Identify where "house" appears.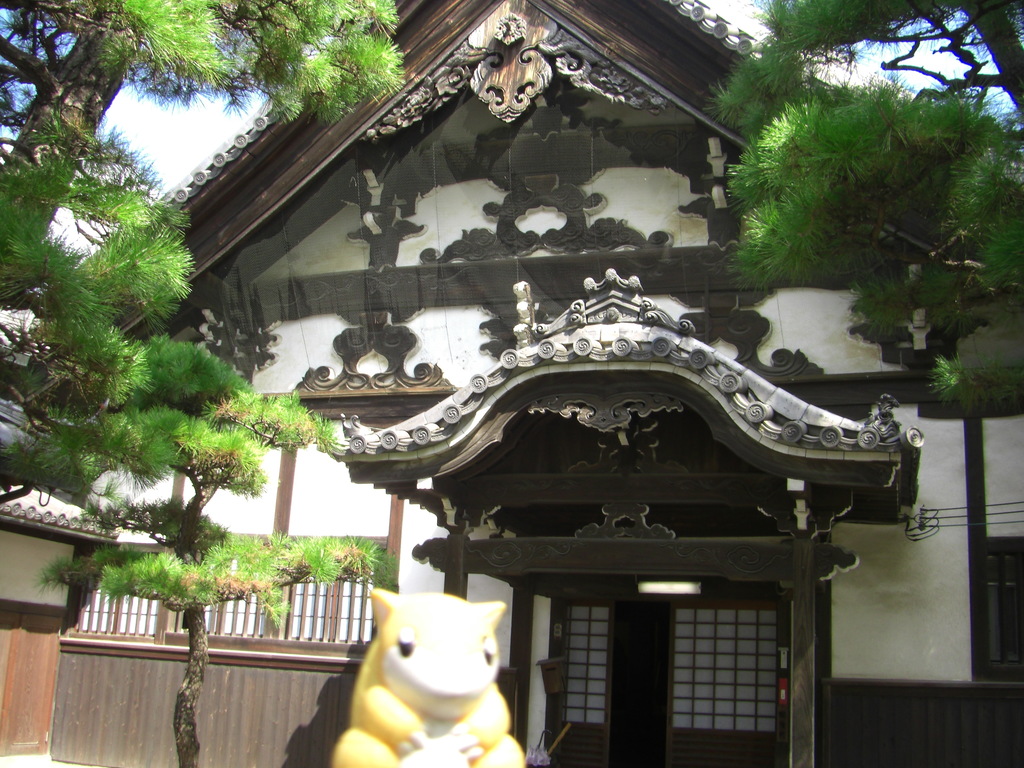
Appears at x1=97, y1=6, x2=1000, y2=714.
